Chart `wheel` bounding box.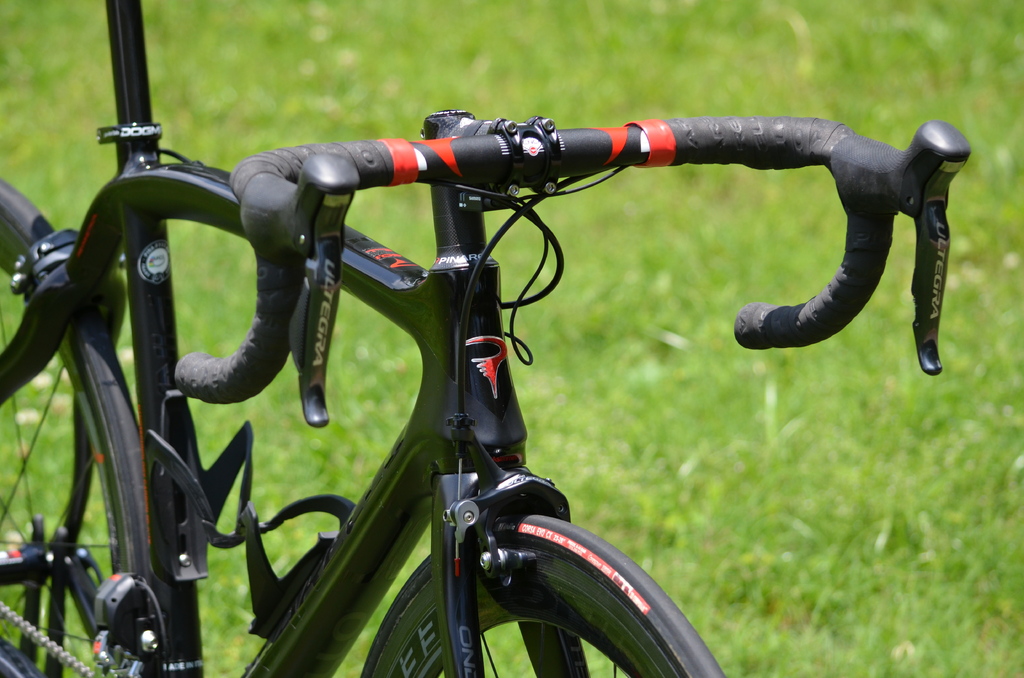
Charted: x1=360 y1=510 x2=727 y2=677.
